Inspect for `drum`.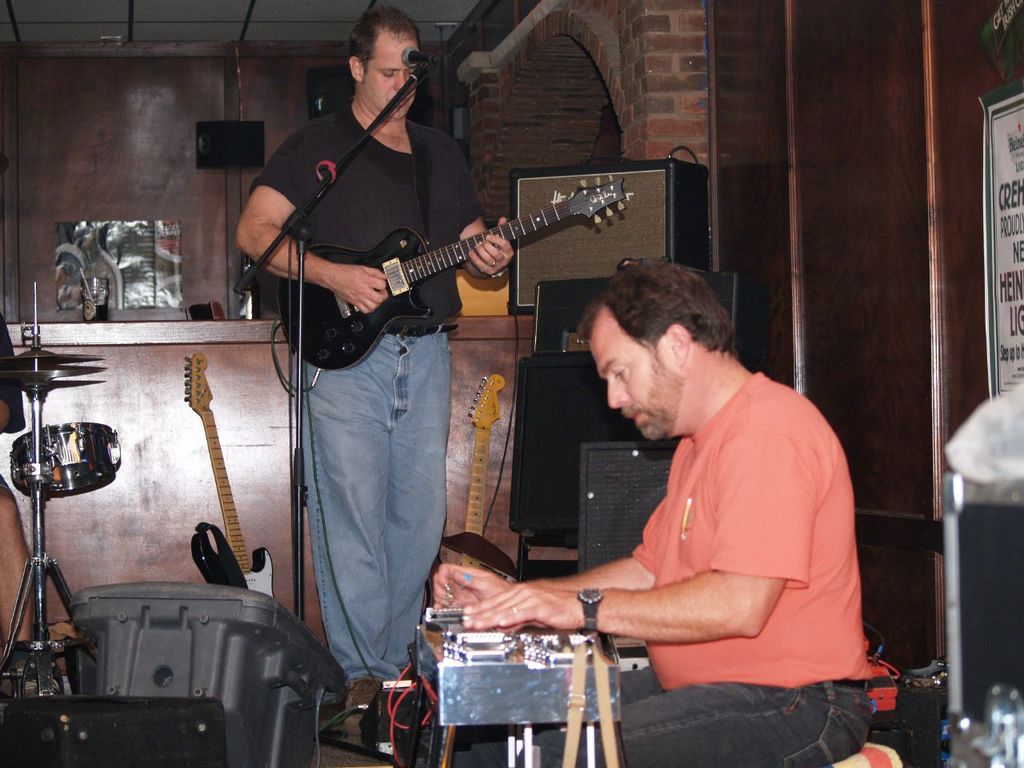
Inspection: x1=13 y1=421 x2=121 y2=493.
